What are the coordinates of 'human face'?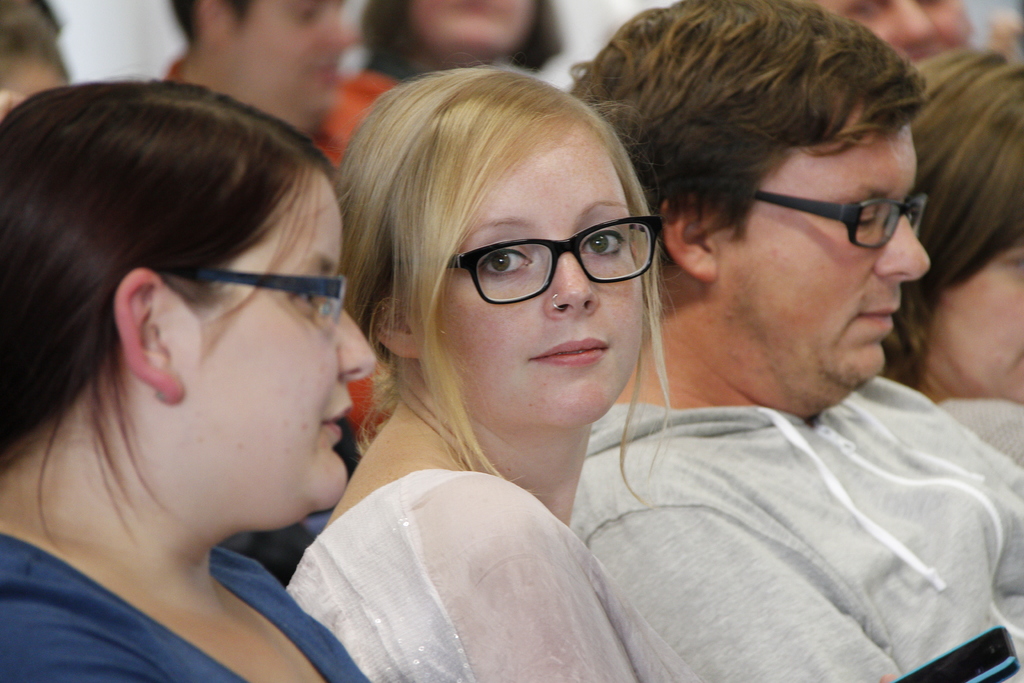
{"left": 244, "top": 0, "right": 356, "bottom": 112}.
